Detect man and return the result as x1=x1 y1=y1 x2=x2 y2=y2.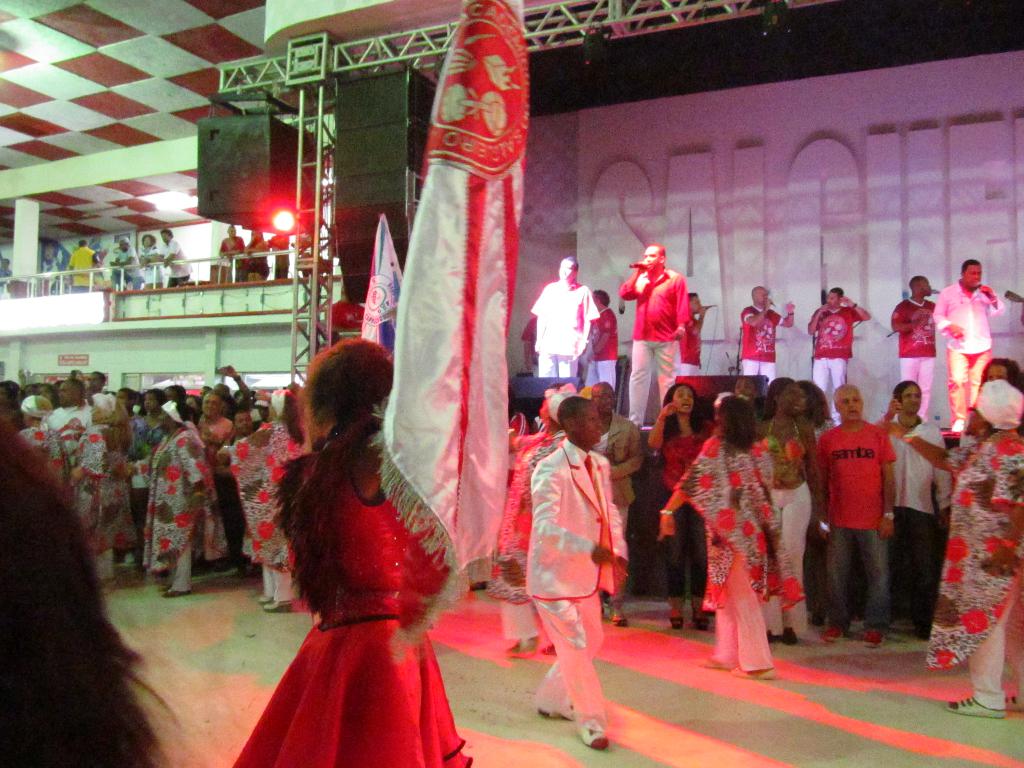
x1=531 y1=256 x2=599 y2=381.
